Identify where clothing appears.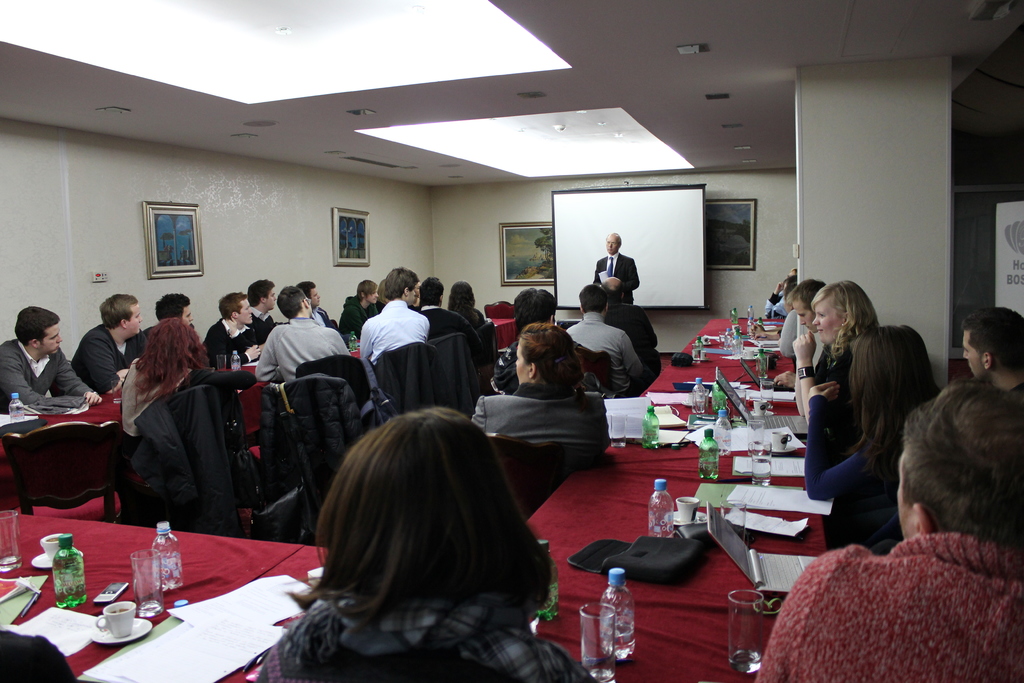
Appears at {"x1": 559, "y1": 310, "x2": 638, "y2": 398}.
